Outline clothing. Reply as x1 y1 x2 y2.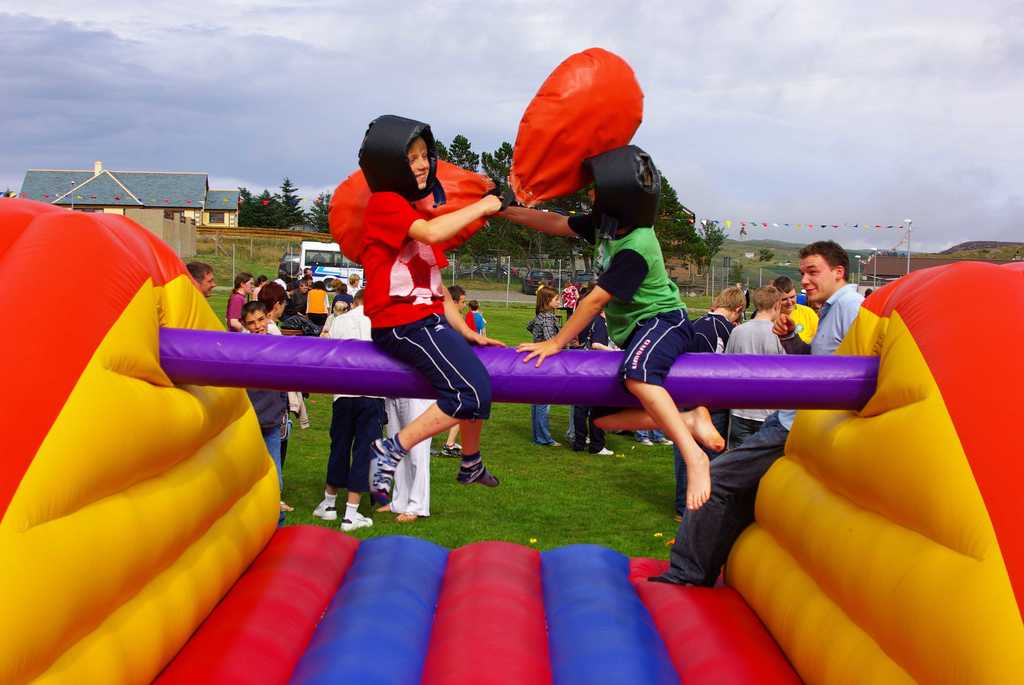
783 308 815 345.
